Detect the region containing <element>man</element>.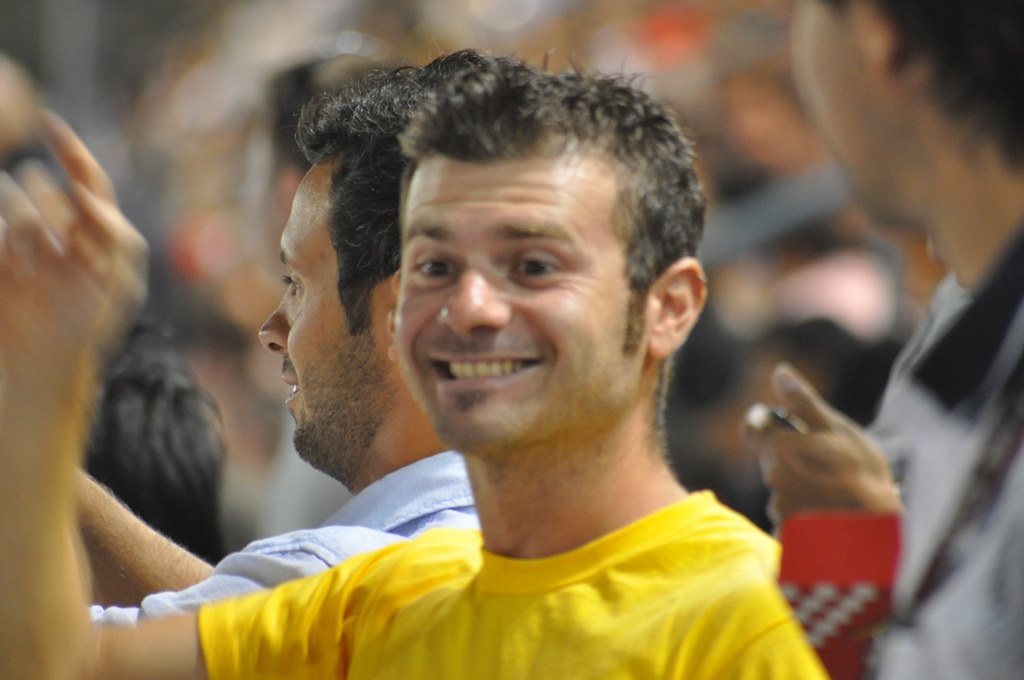
(x1=68, y1=60, x2=483, y2=627).
